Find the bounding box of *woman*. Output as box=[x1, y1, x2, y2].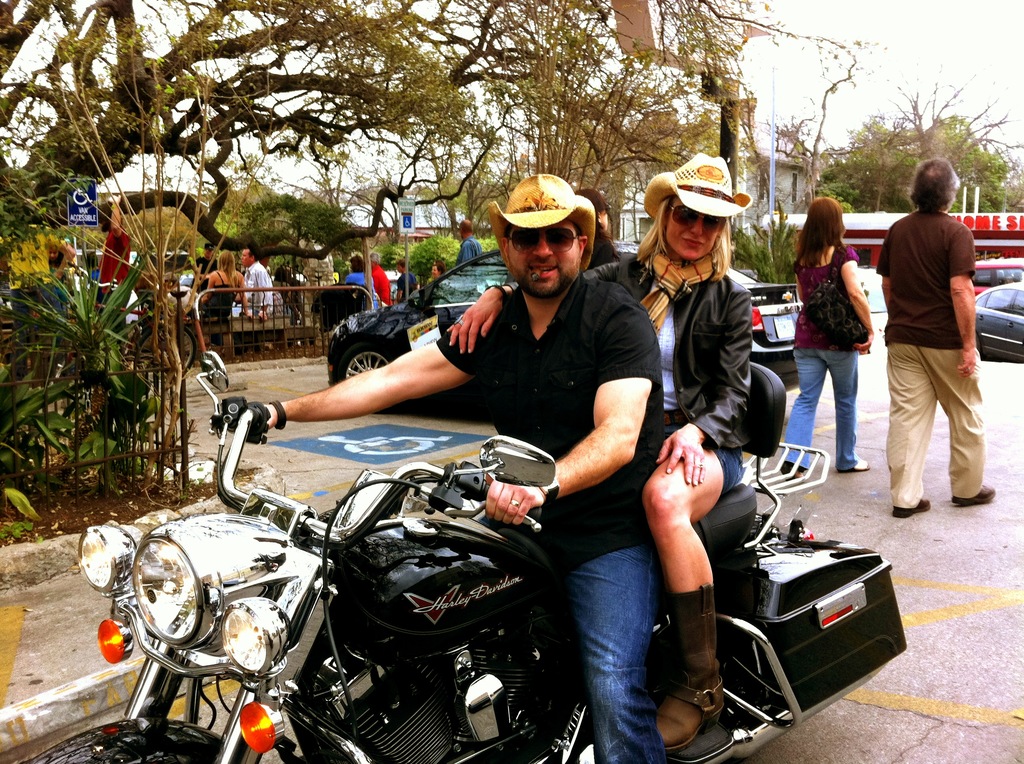
box=[799, 197, 898, 489].
